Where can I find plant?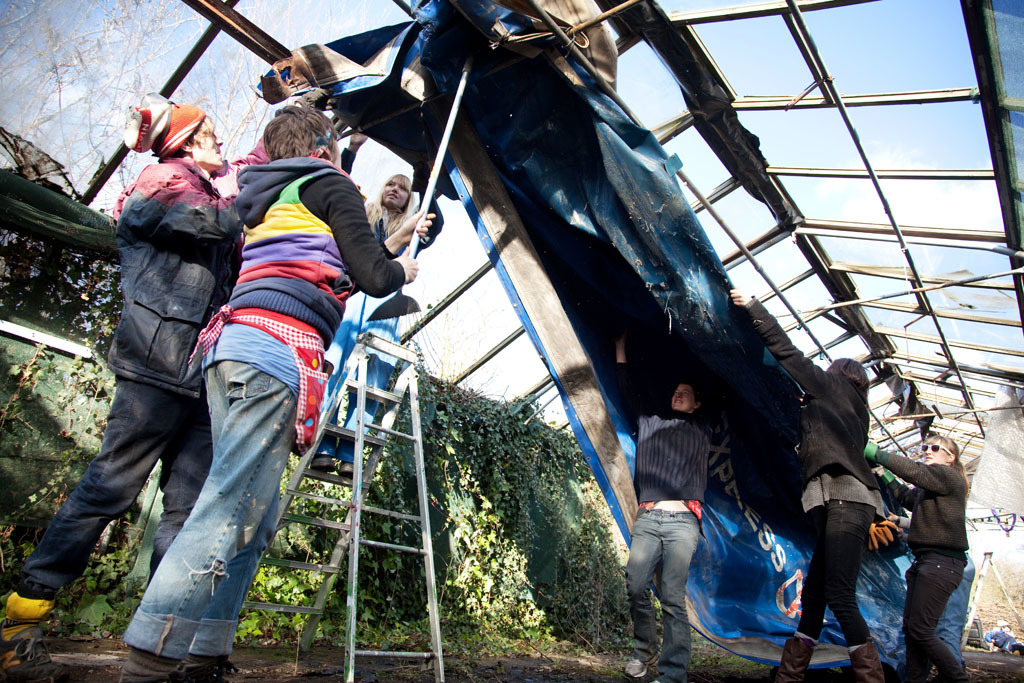
You can find it at 0/322/701/644.
